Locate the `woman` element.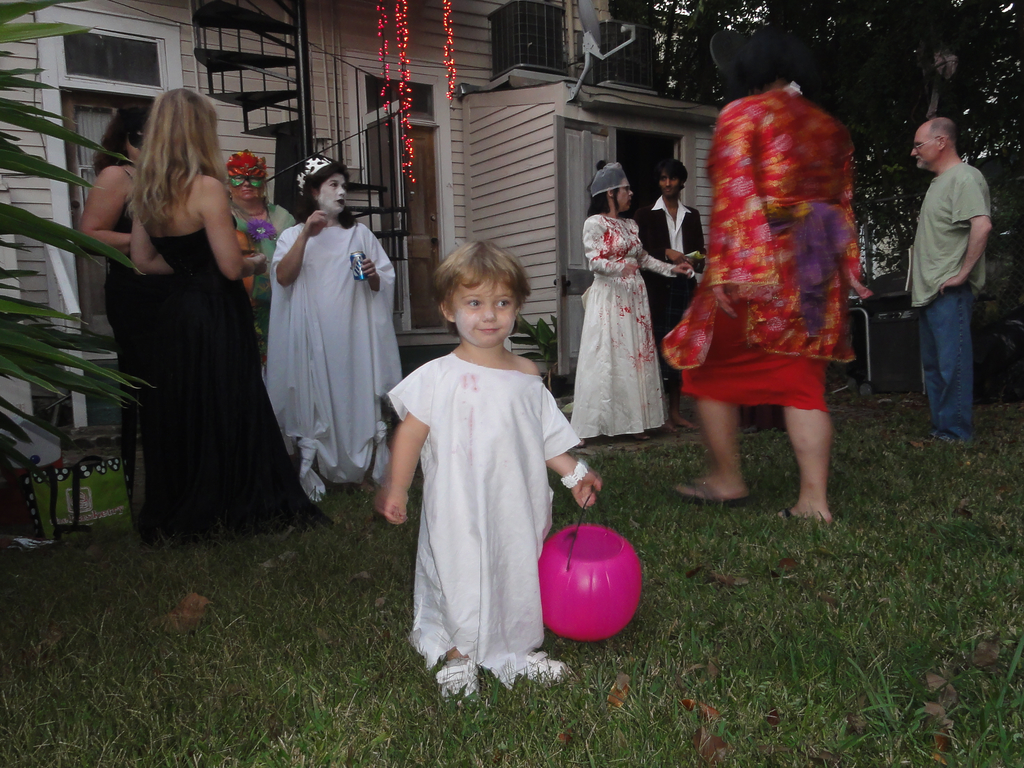
Element bbox: <bbox>263, 163, 406, 510</bbox>.
